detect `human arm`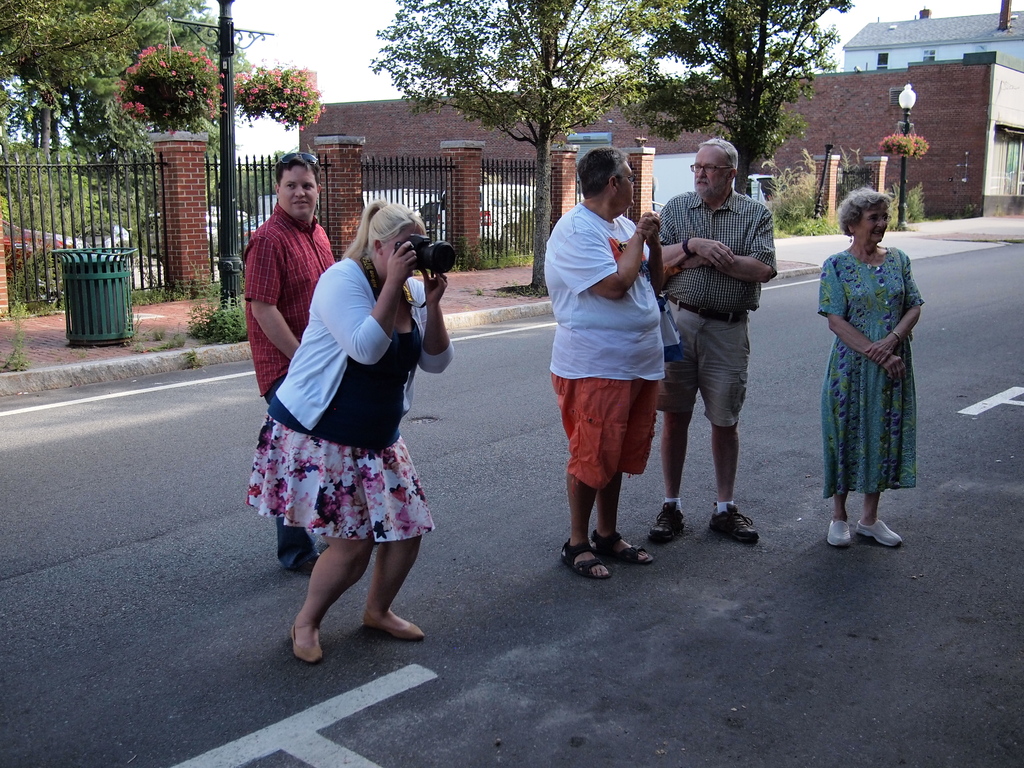
l=230, t=276, r=300, b=394
